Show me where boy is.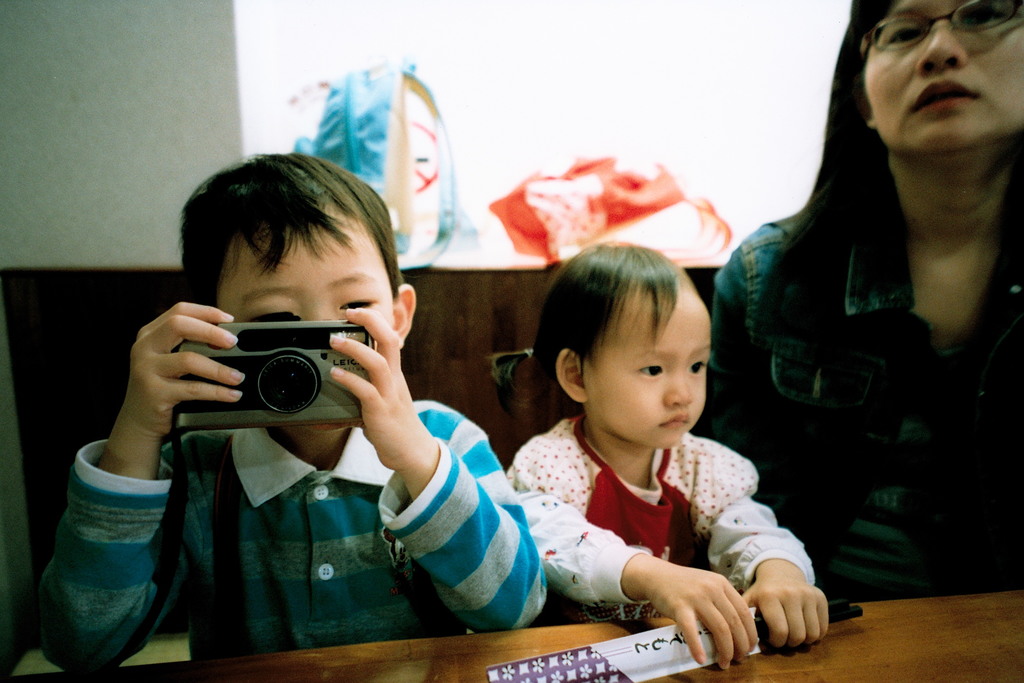
boy is at (x1=38, y1=152, x2=545, y2=672).
